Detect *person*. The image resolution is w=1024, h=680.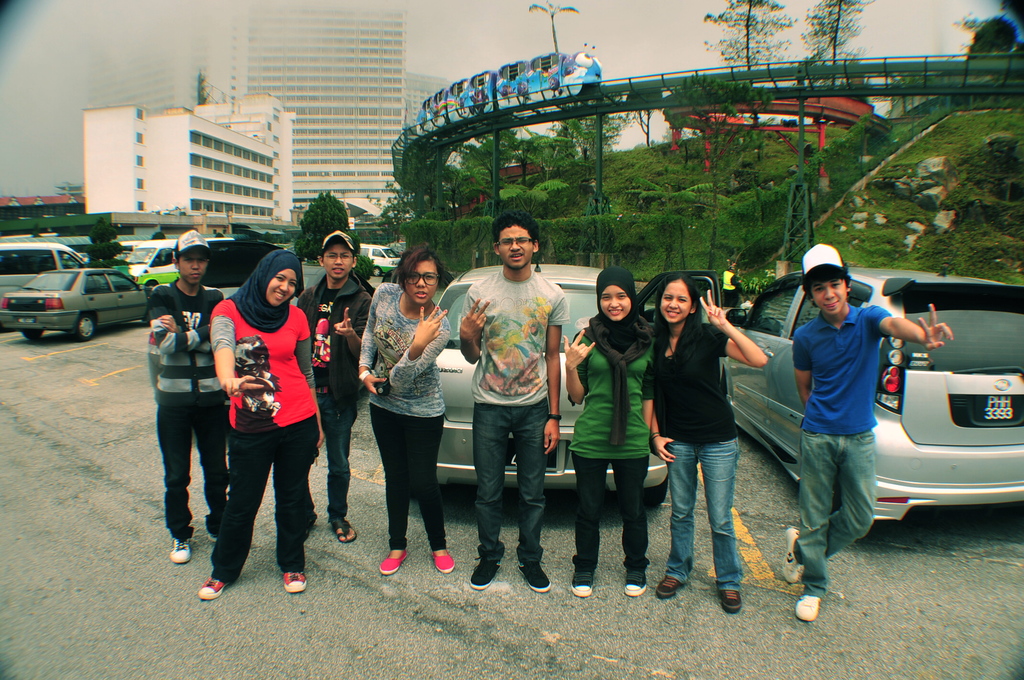
x1=457, y1=200, x2=570, y2=595.
